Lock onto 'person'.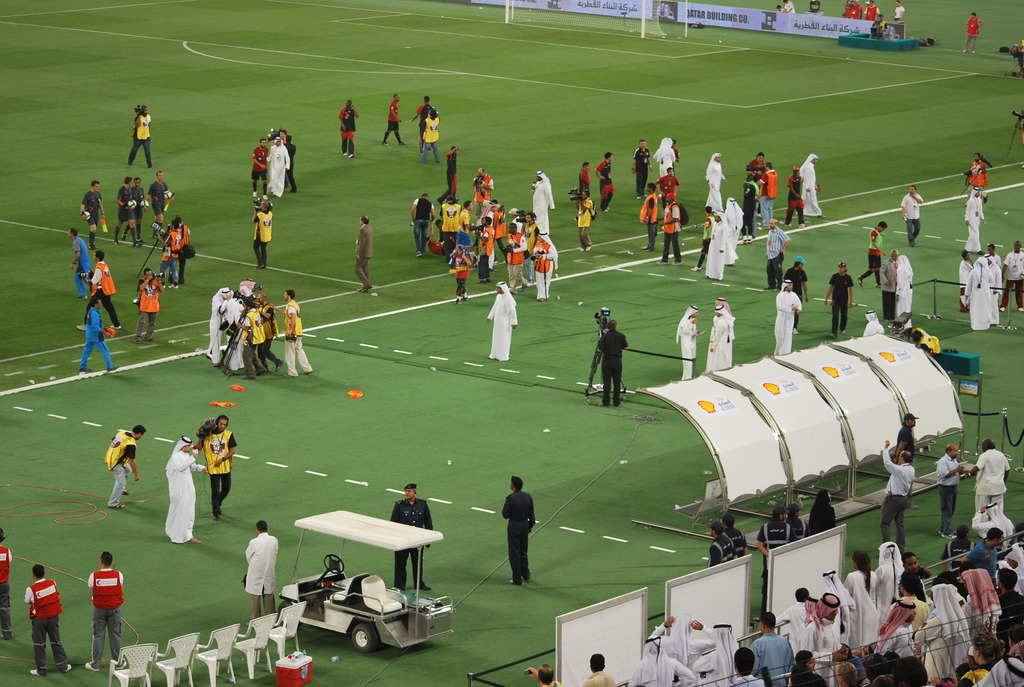
Locked: bbox=(769, 276, 806, 355).
